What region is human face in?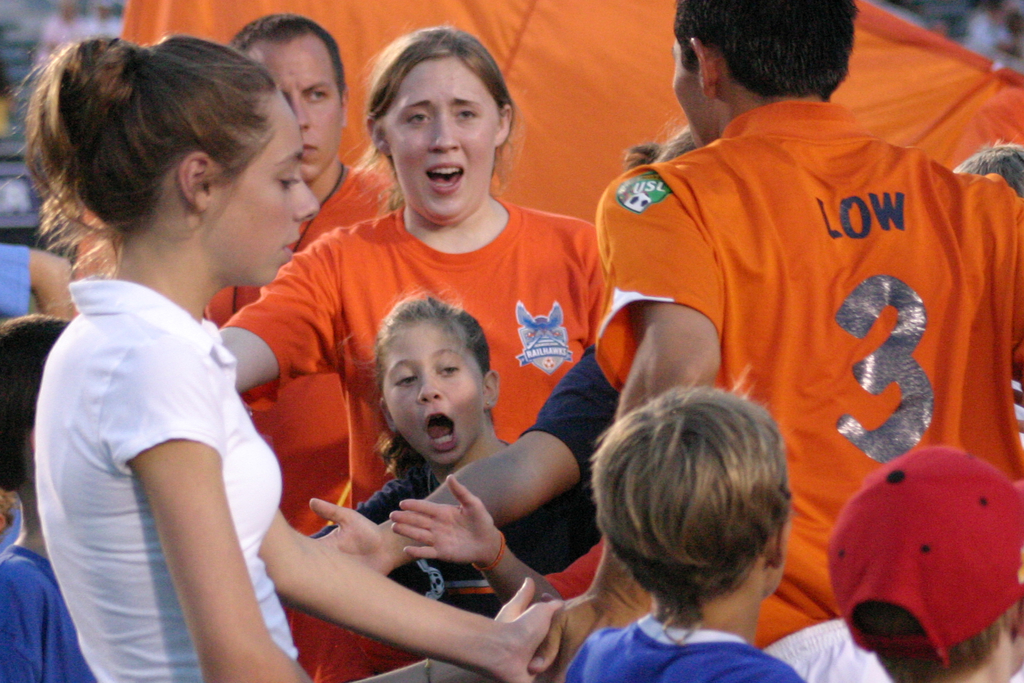
crop(385, 323, 492, 466).
